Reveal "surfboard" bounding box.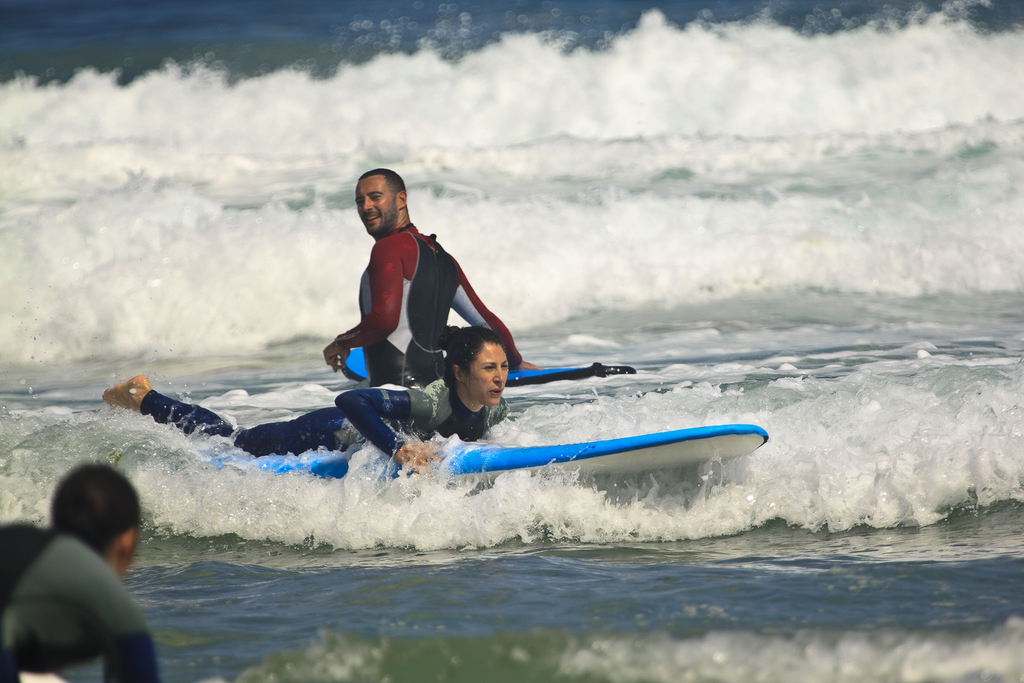
Revealed: [193,420,771,477].
